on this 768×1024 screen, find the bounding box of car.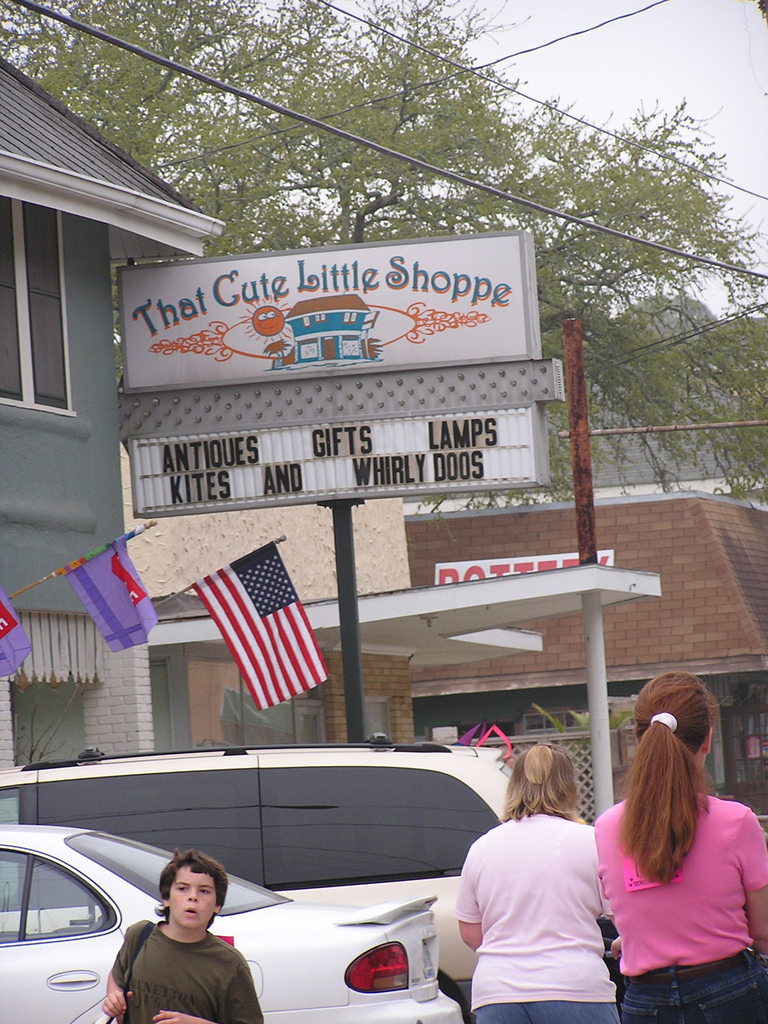
Bounding box: rect(0, 820, 466, 1023).
